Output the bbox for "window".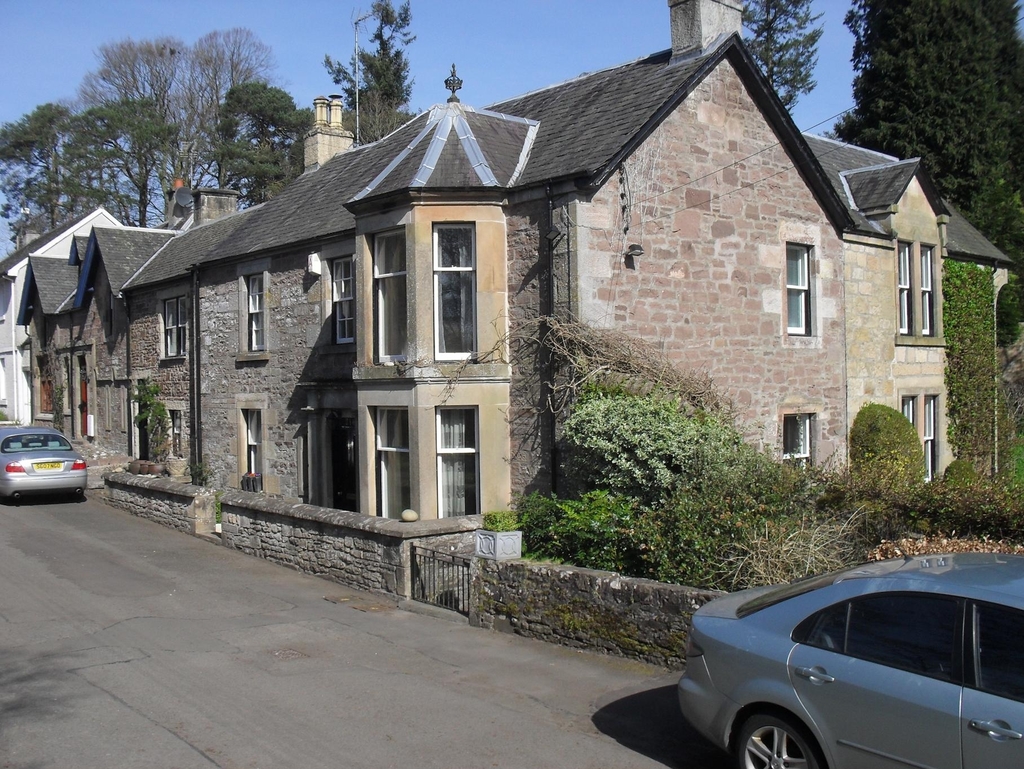
region(920, 399, 936, 480).
